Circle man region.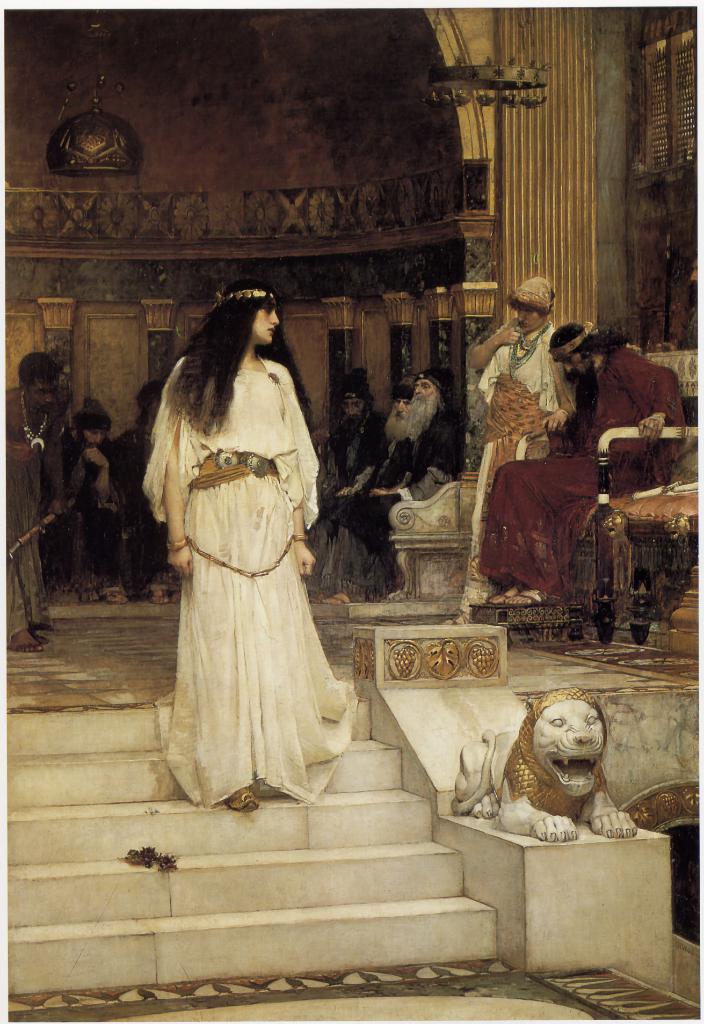
Region: [left=314, top=376, right=386, bottom=486].
